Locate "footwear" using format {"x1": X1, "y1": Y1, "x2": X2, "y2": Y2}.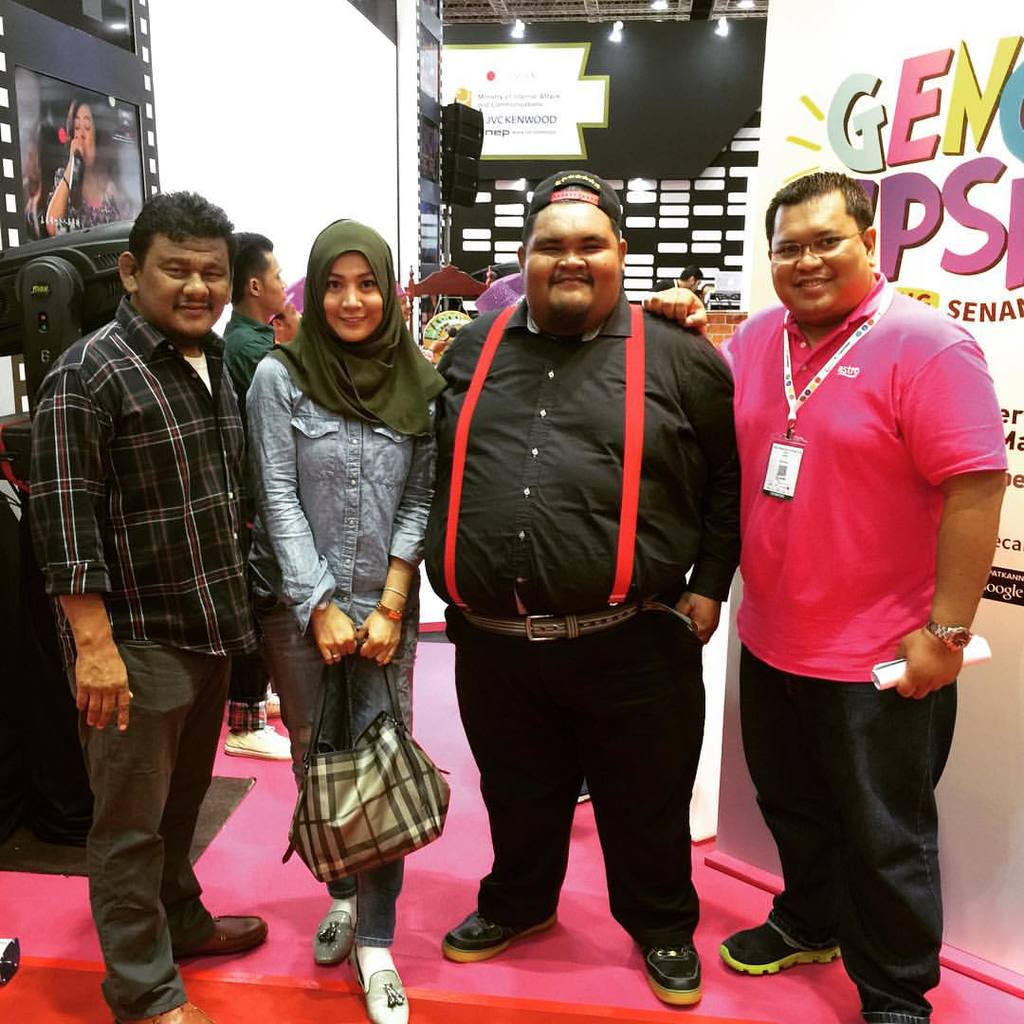
{"x1": 183, "y1": 911, "x2": 280, "y2": 960}.
